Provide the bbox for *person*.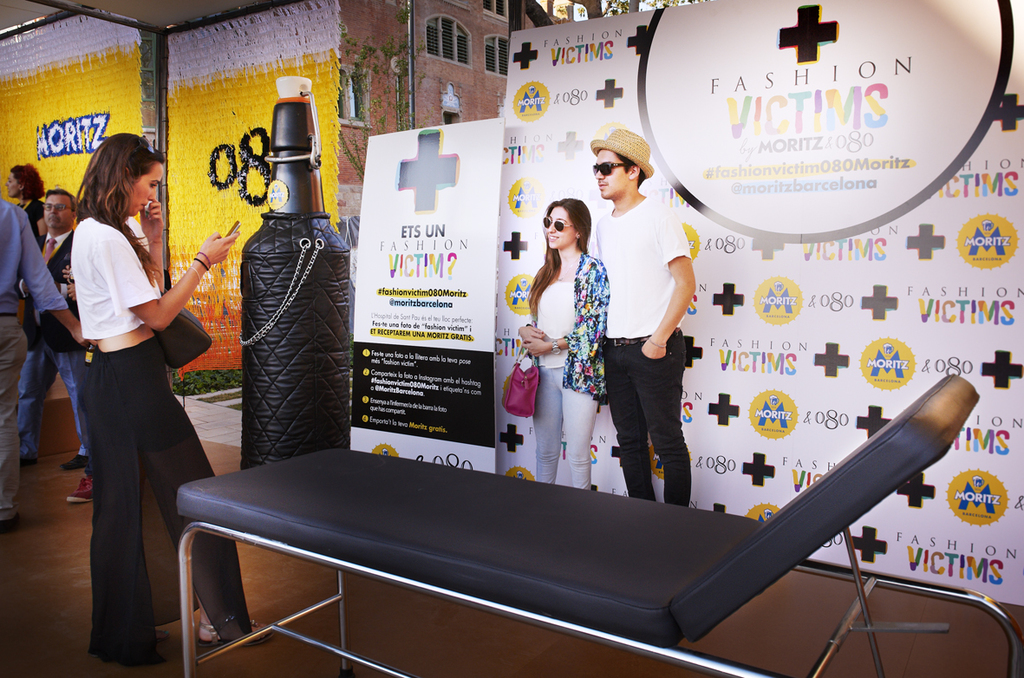
detection(516, 200, 609, 492).
